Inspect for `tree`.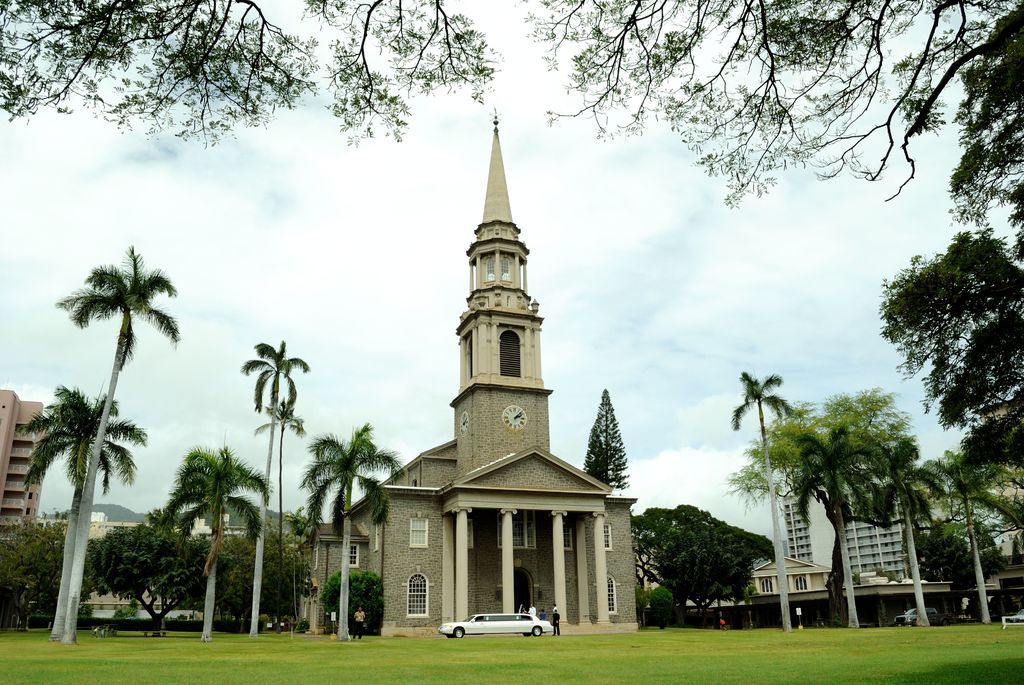
Inspection: [x1=252, y1=395, x2=306, y2=530].
